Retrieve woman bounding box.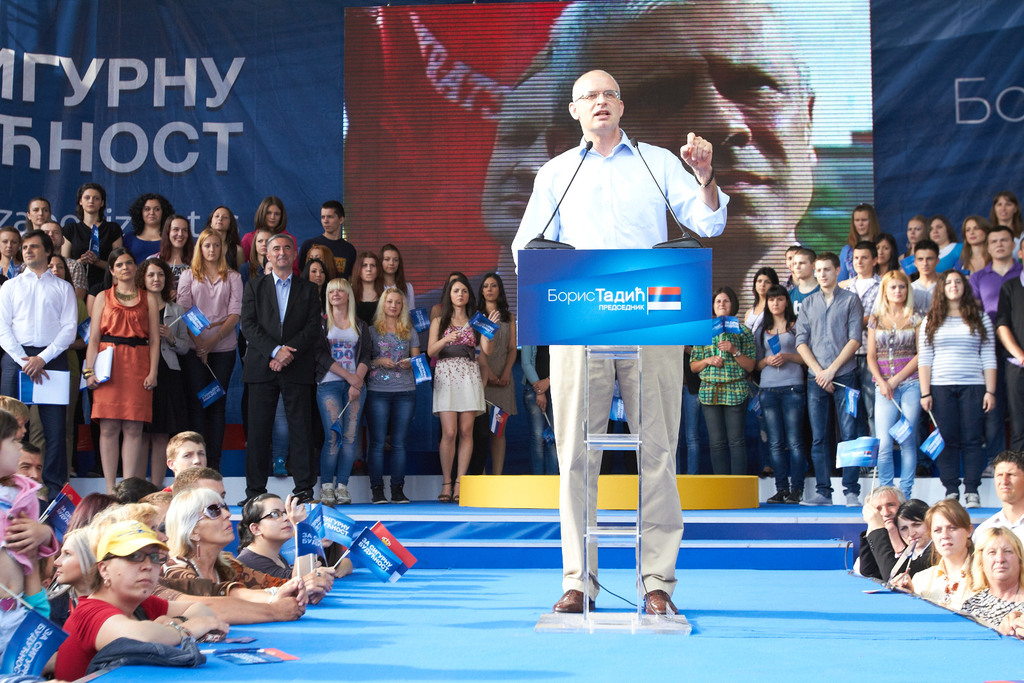
Bounding box: 959, 526, 1023, 631.
